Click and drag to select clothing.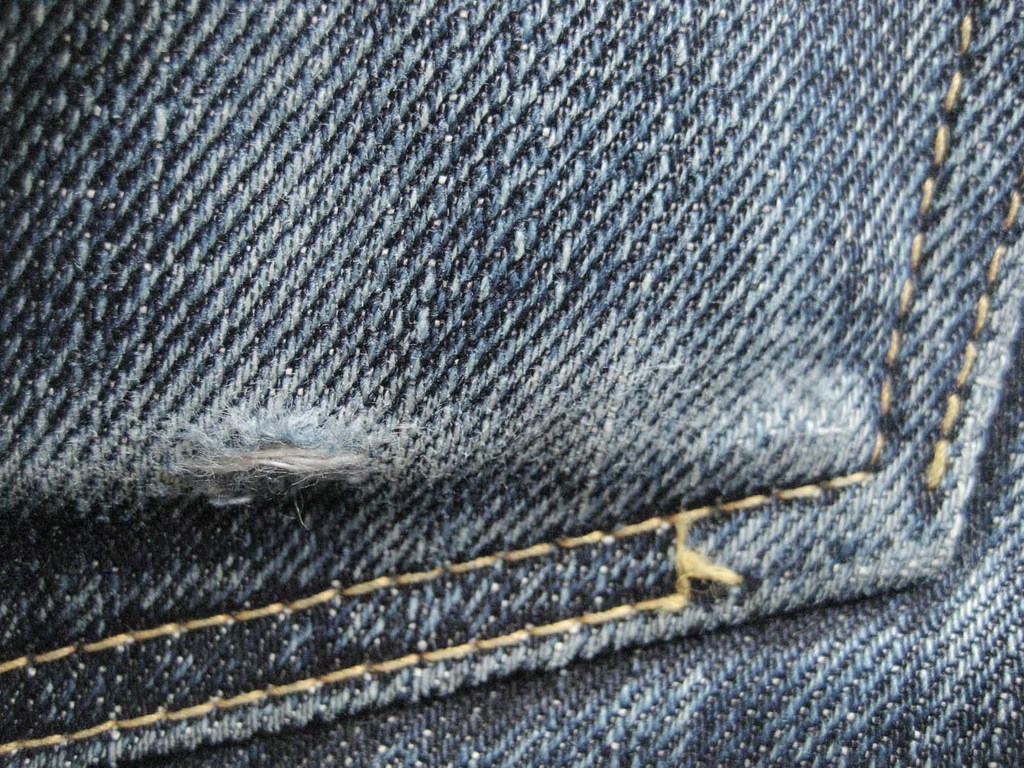
Selection: {"x1": 18, "y1": 4, "x2": 1023, "y2": 722}.
